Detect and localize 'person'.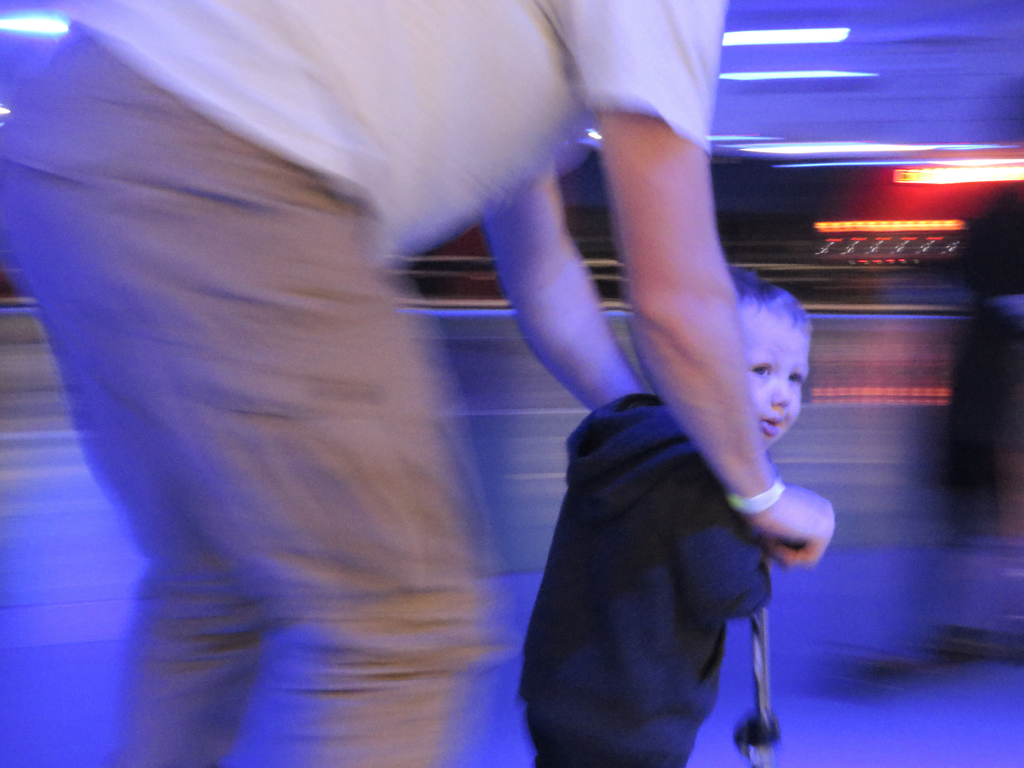
Localized at [511,270,822,767].
